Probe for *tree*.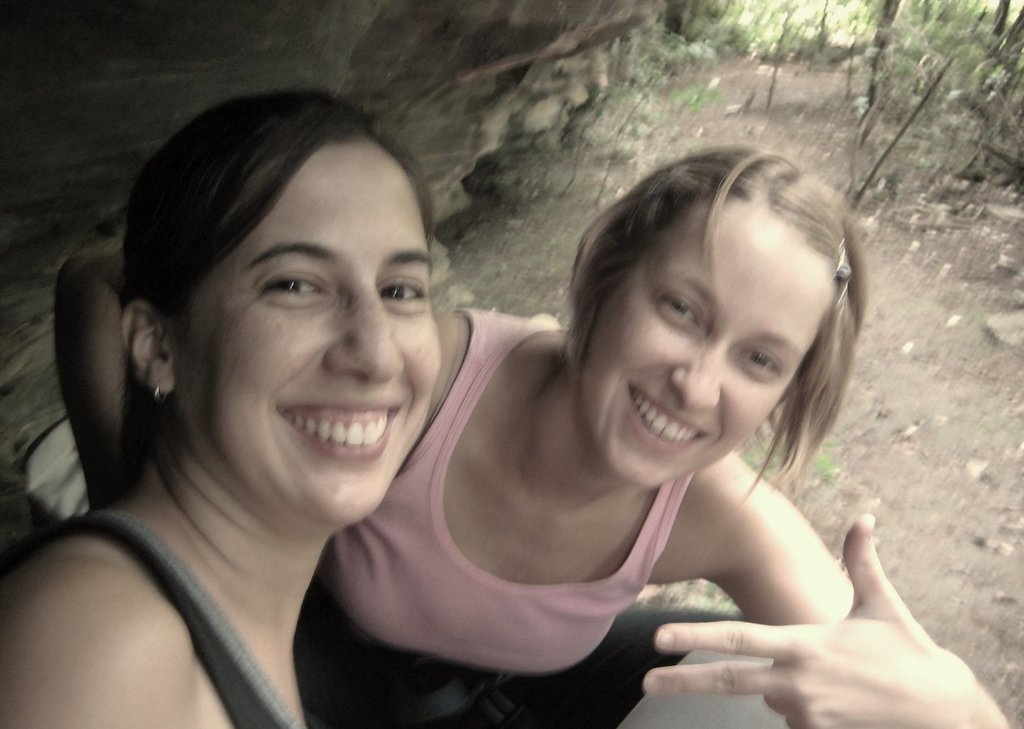
Probe result: box(558, 0, 1023, 213).
